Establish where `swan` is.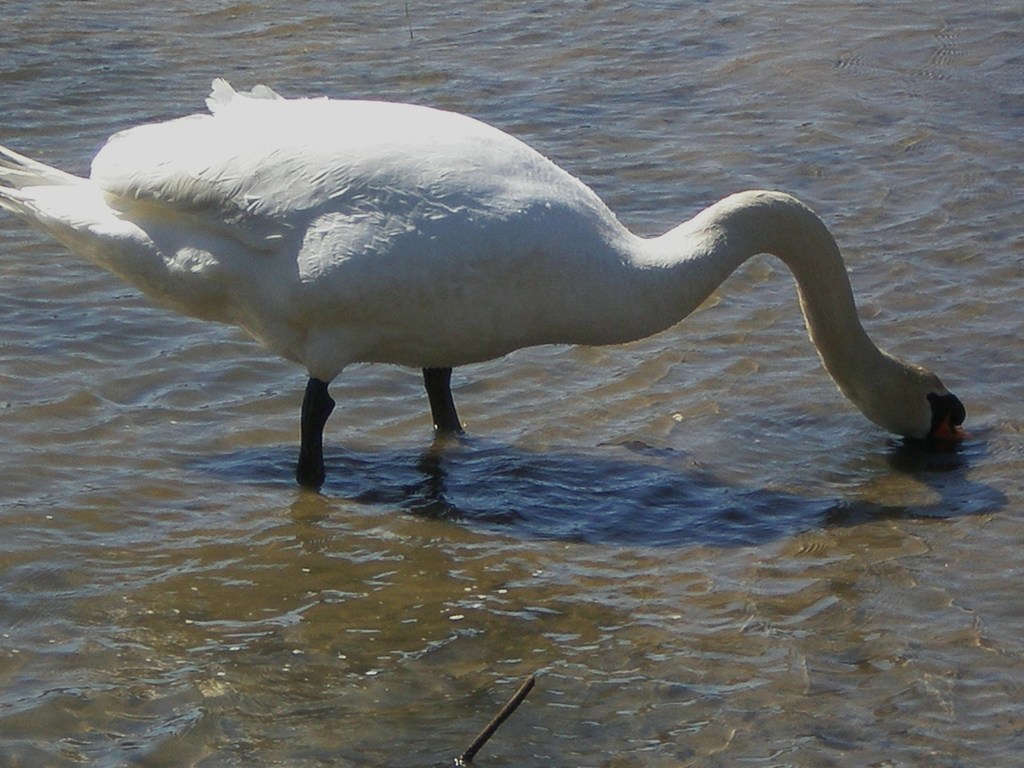
Established at [0,71,972,488].
